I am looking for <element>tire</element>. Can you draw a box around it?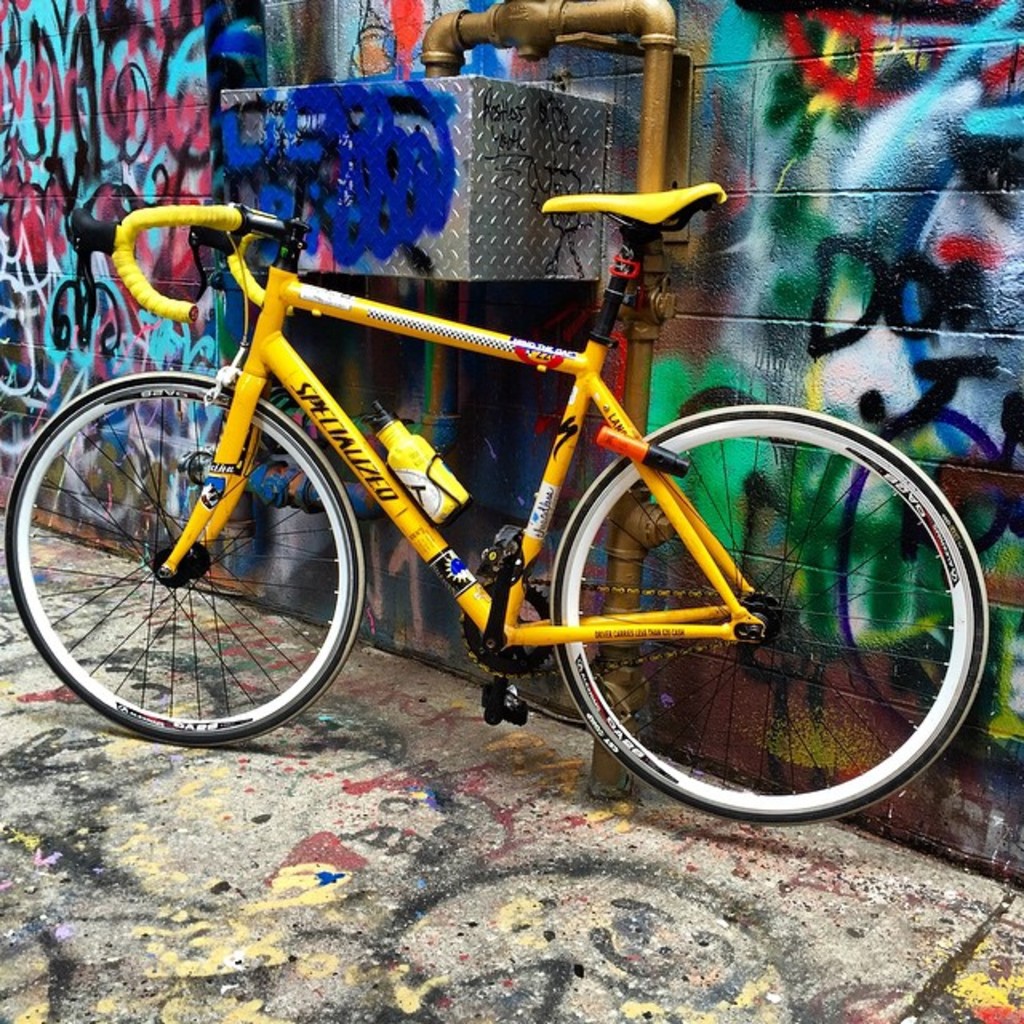
Sure, the bounding box is left=5, top=368, right=370, bottom=749.
